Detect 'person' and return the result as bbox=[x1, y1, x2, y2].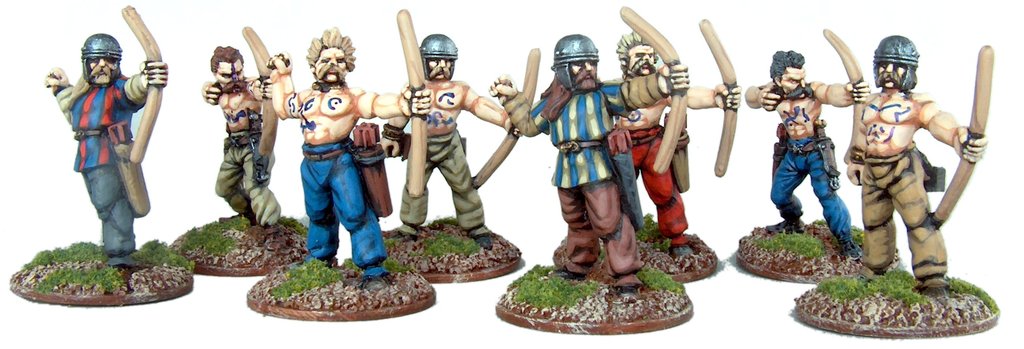
bbox=[269, 19, 434, 282].
